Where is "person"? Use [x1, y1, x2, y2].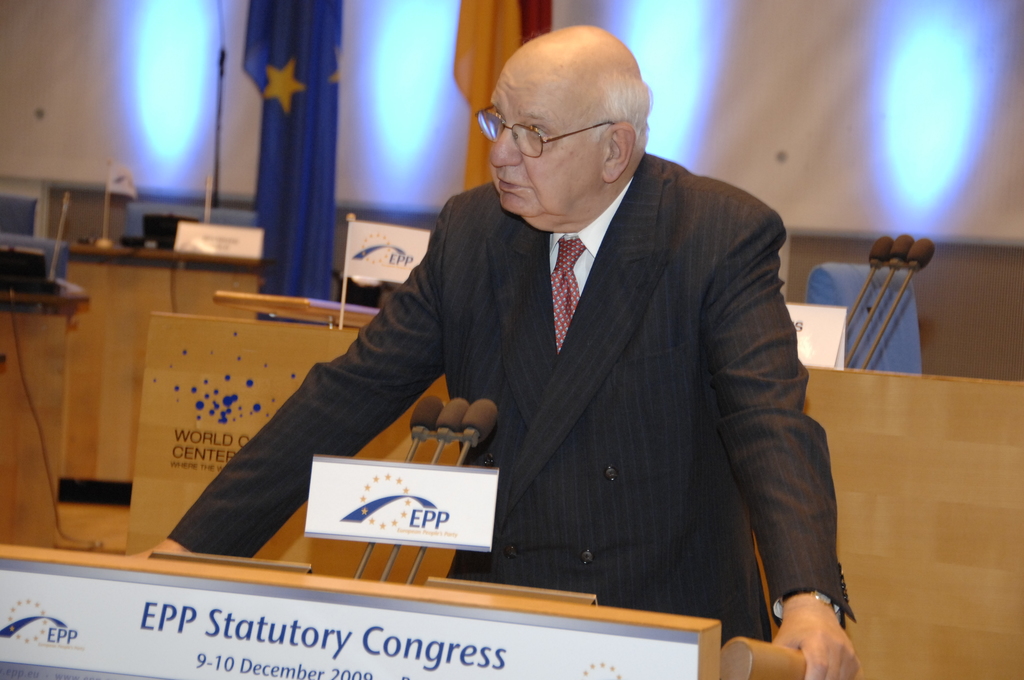
[127, 22, 866, 679].
